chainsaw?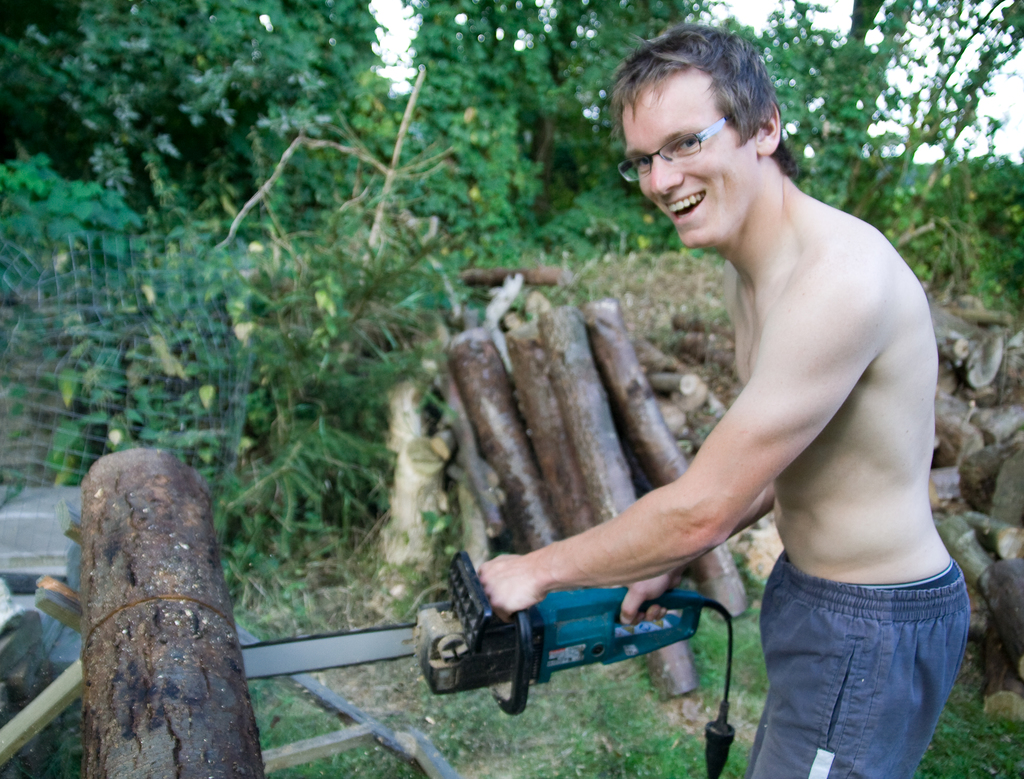
(x1=238, y1=546, x2=712, y2=719)
